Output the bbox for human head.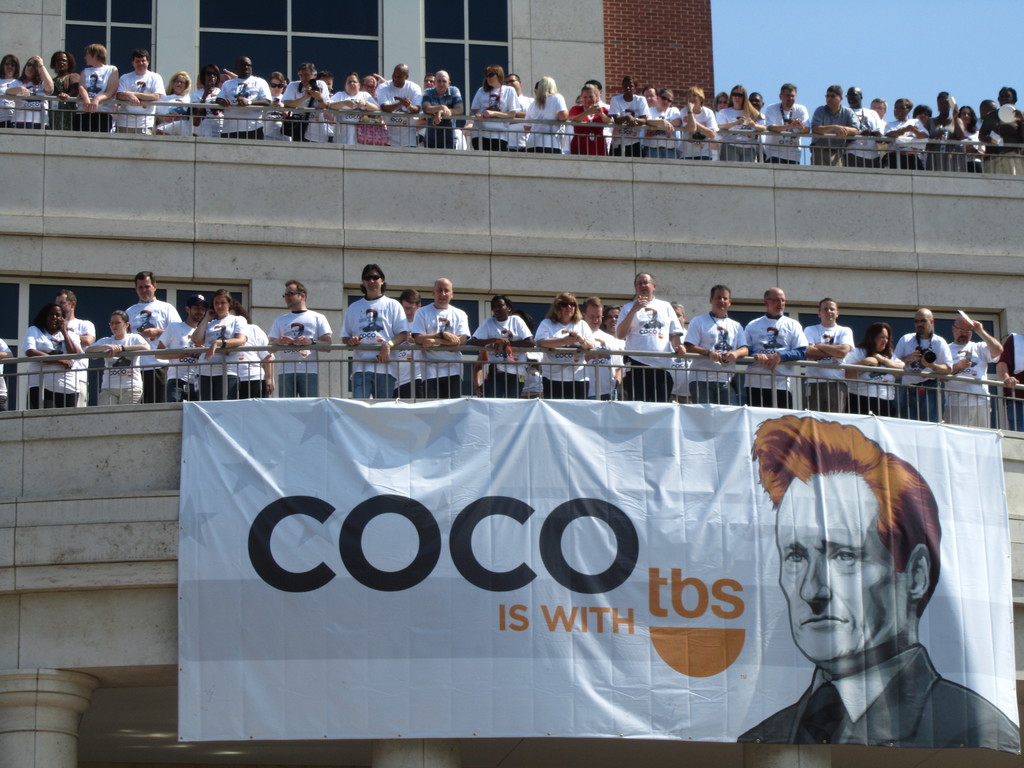
[x1=186, y1=294, x2=208, y2=321].
